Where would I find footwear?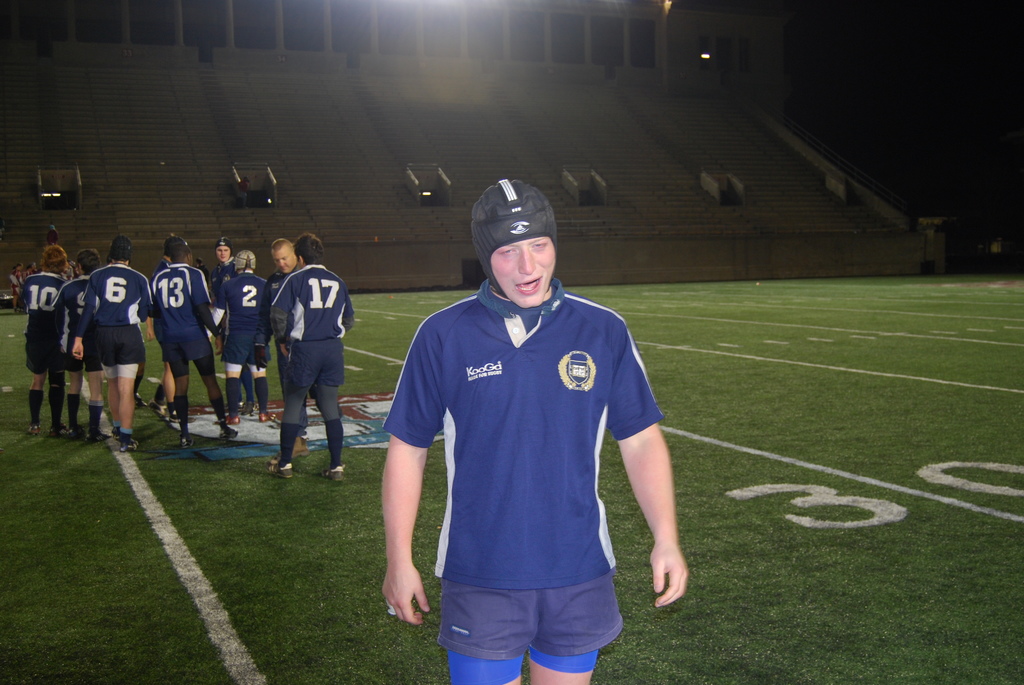
At {"x1": 30, "y1": 423, "x2": 42, "y2": 434}.
